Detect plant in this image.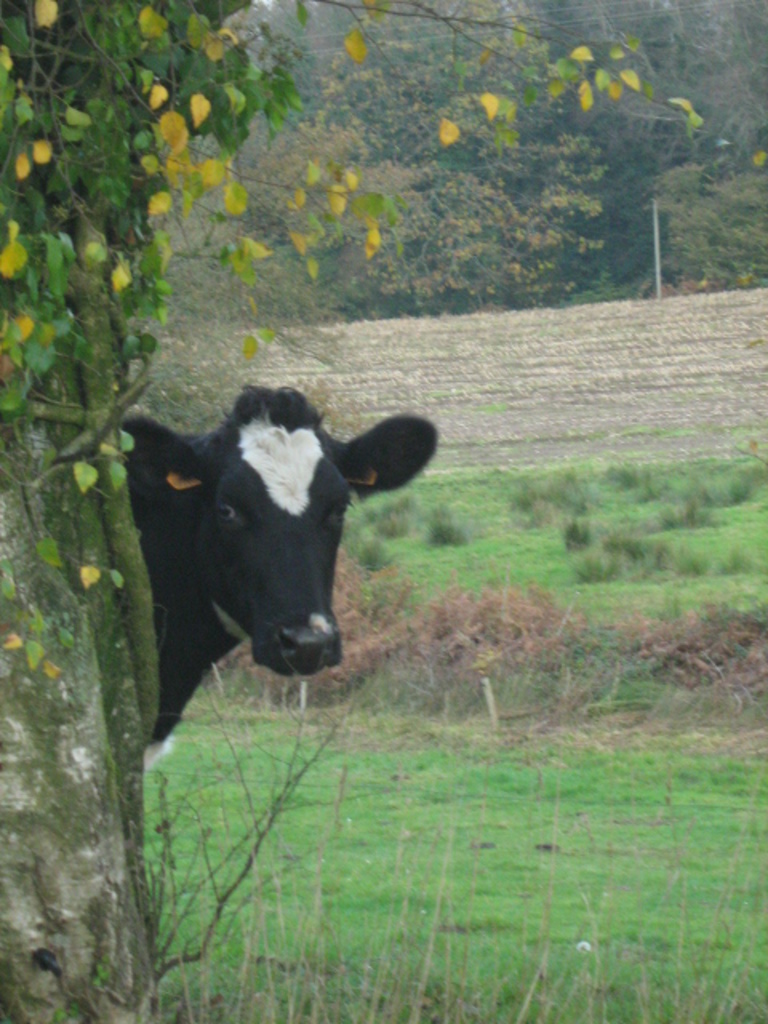
Detection: <bbox>416, 576, 590, 718</bbox>.
